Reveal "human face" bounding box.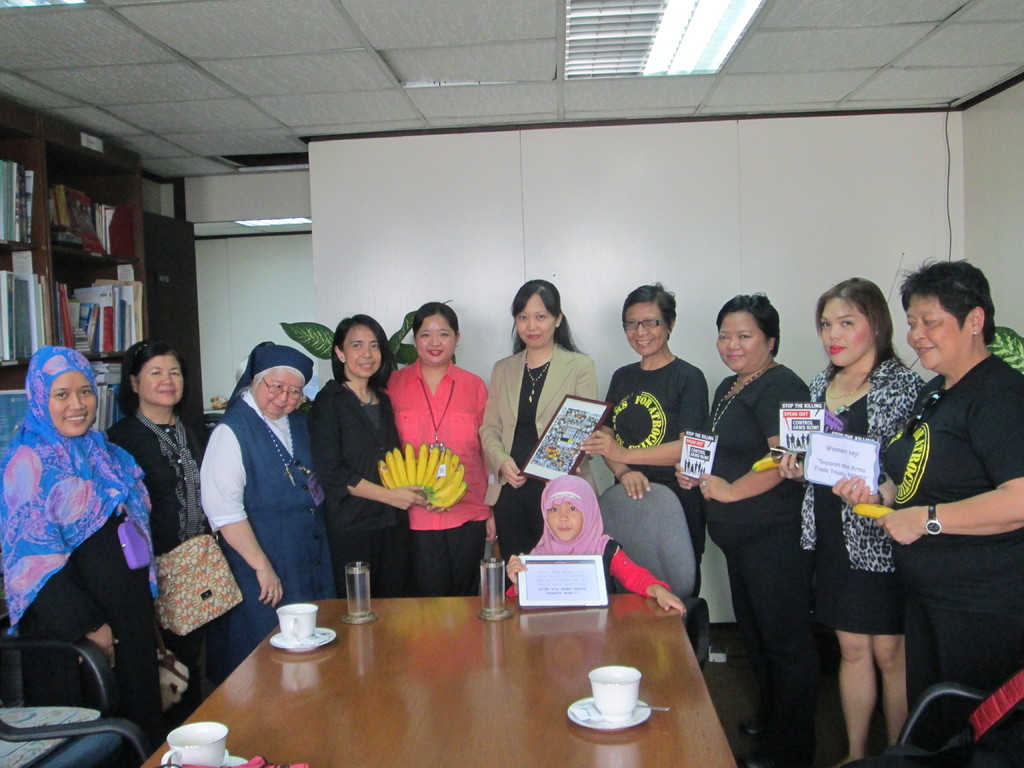
Revealed: region(543, 502, 584, 541).
